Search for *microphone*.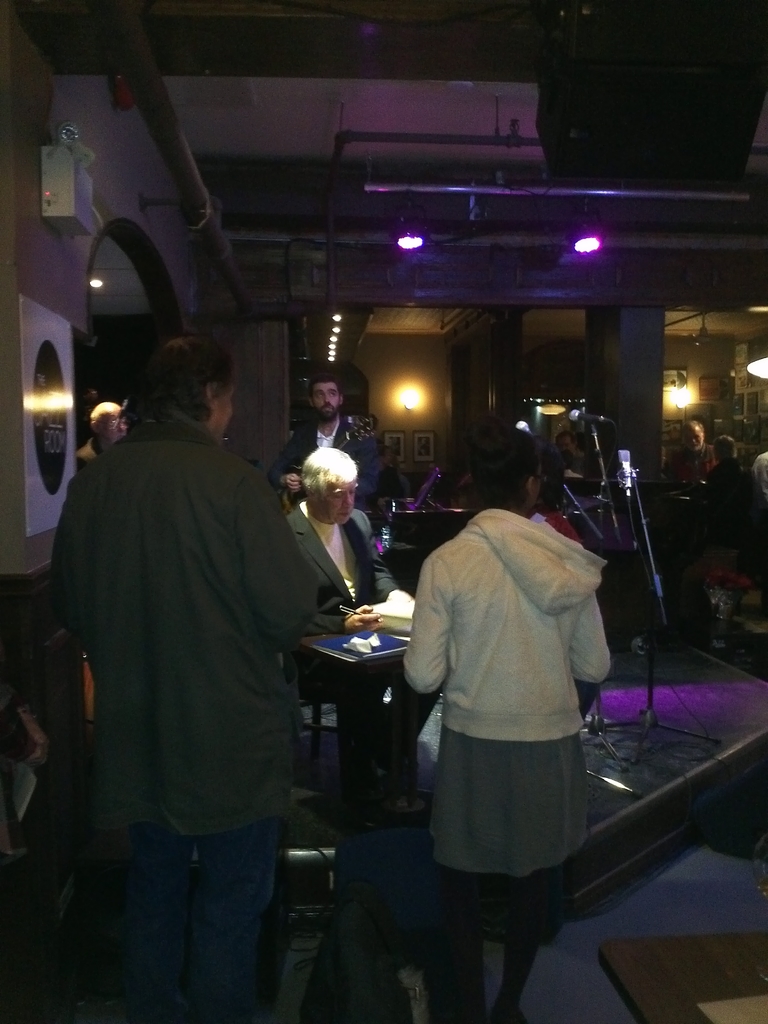
Found at {"x1": 620, "y1": 449, "x2": 637, "y2": 492}.
